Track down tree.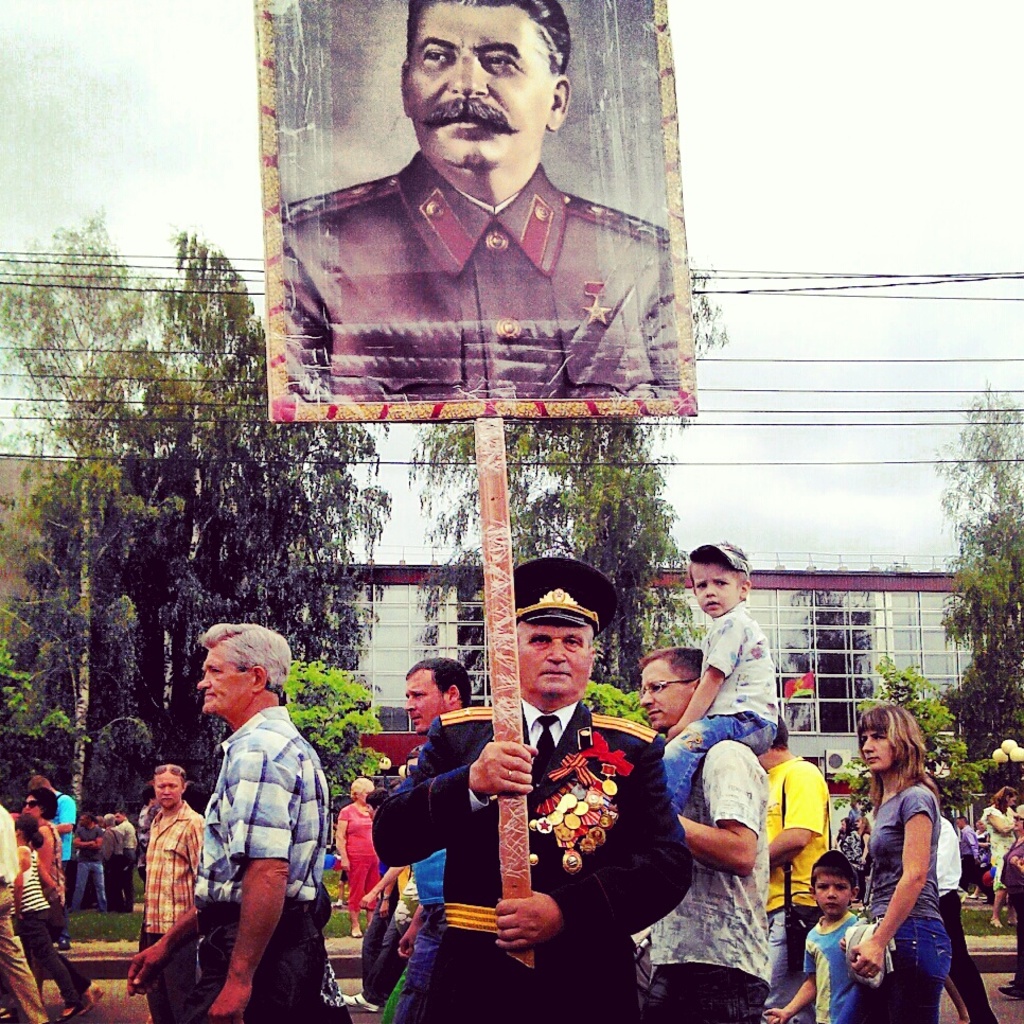
Tracked to BBox(0, 204, 382, 902).
